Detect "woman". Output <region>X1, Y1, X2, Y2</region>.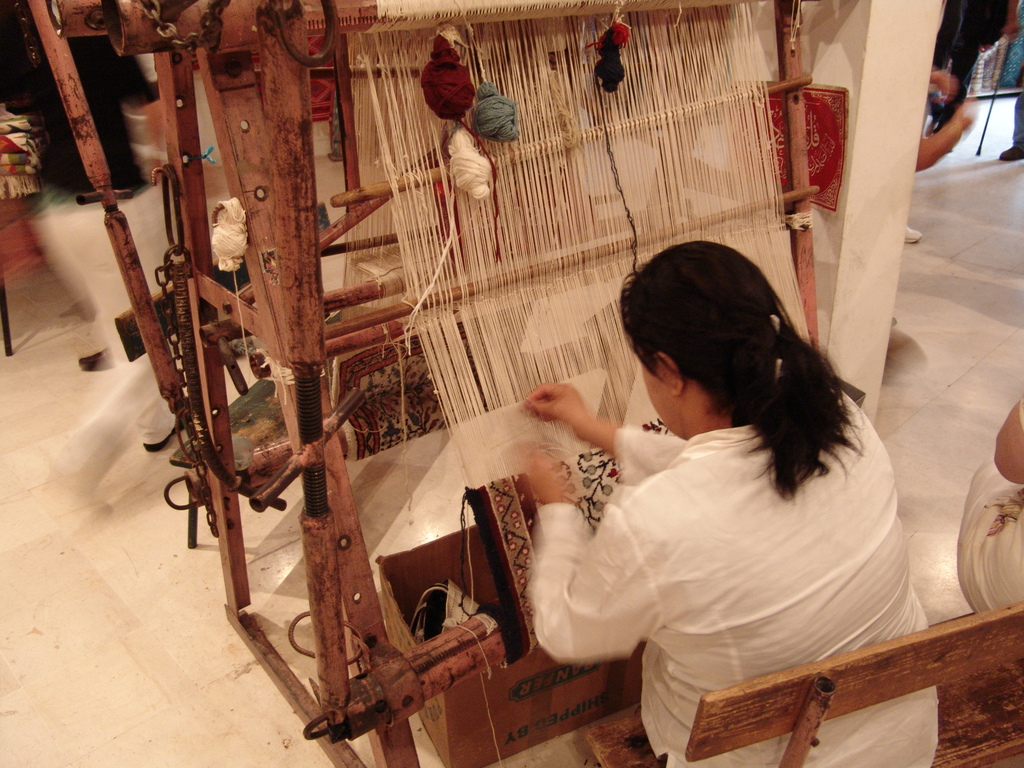
<region>525, 230, 932, 758</region>.
